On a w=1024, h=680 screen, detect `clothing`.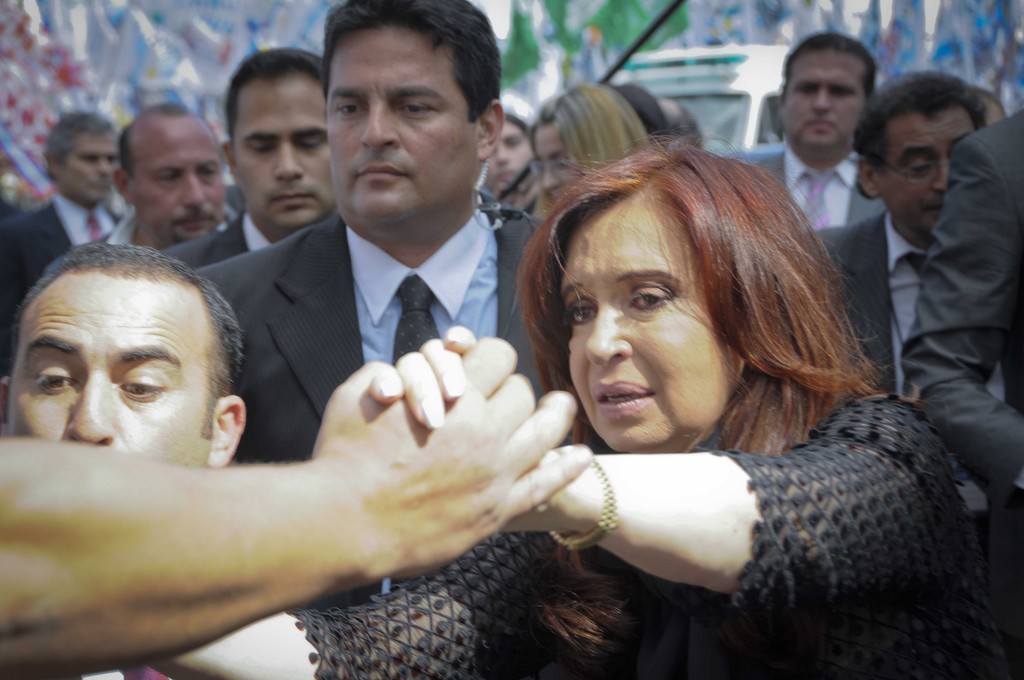
bbox(189, 207, 560, 468).
